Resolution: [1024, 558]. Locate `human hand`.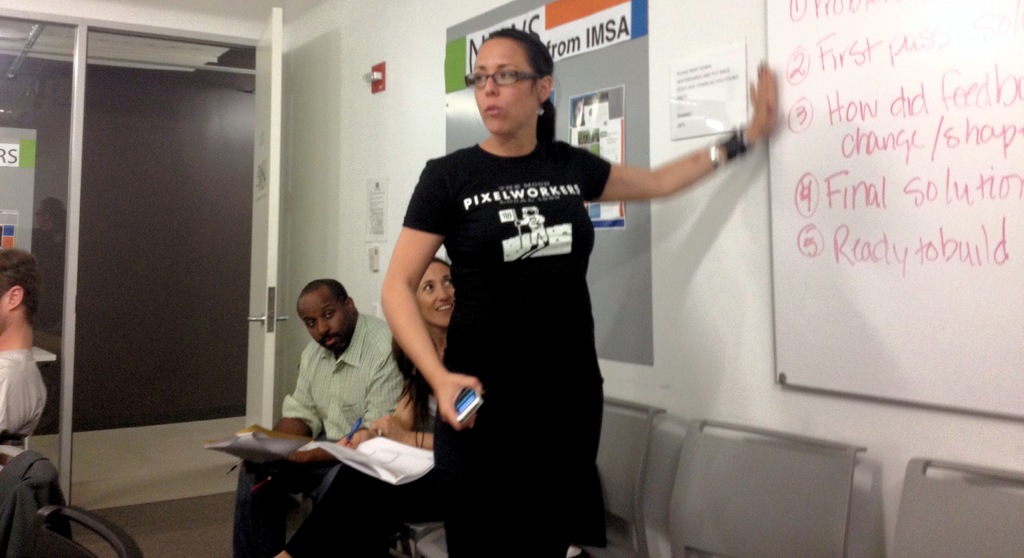
[x1=368, y1=416, x2=407, y2=445].
